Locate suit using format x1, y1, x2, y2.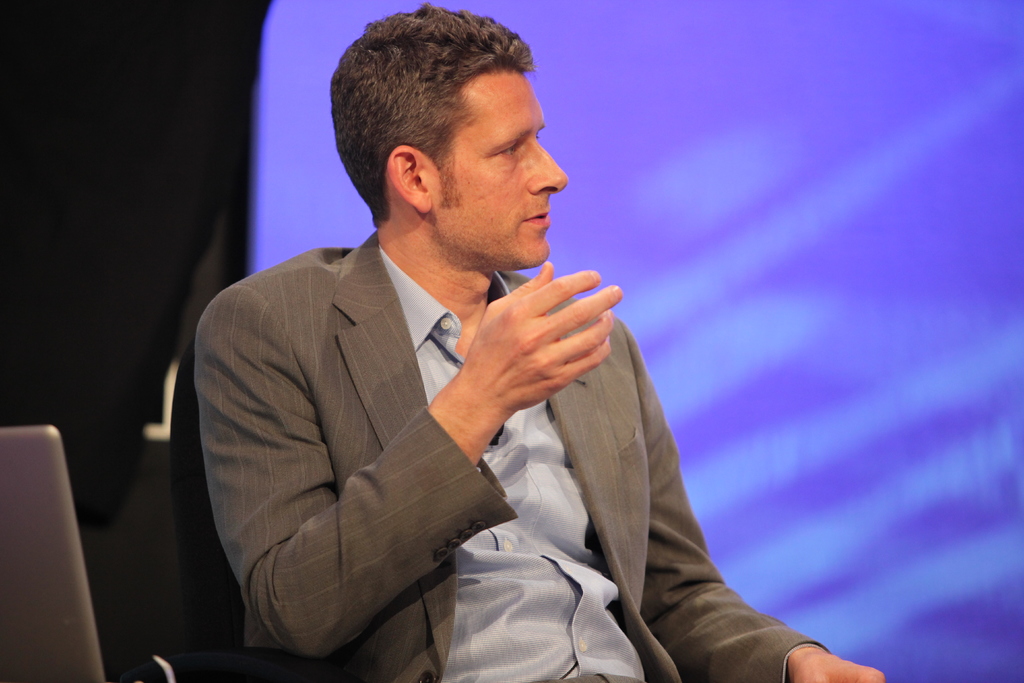
163, 213, 883, 682.
